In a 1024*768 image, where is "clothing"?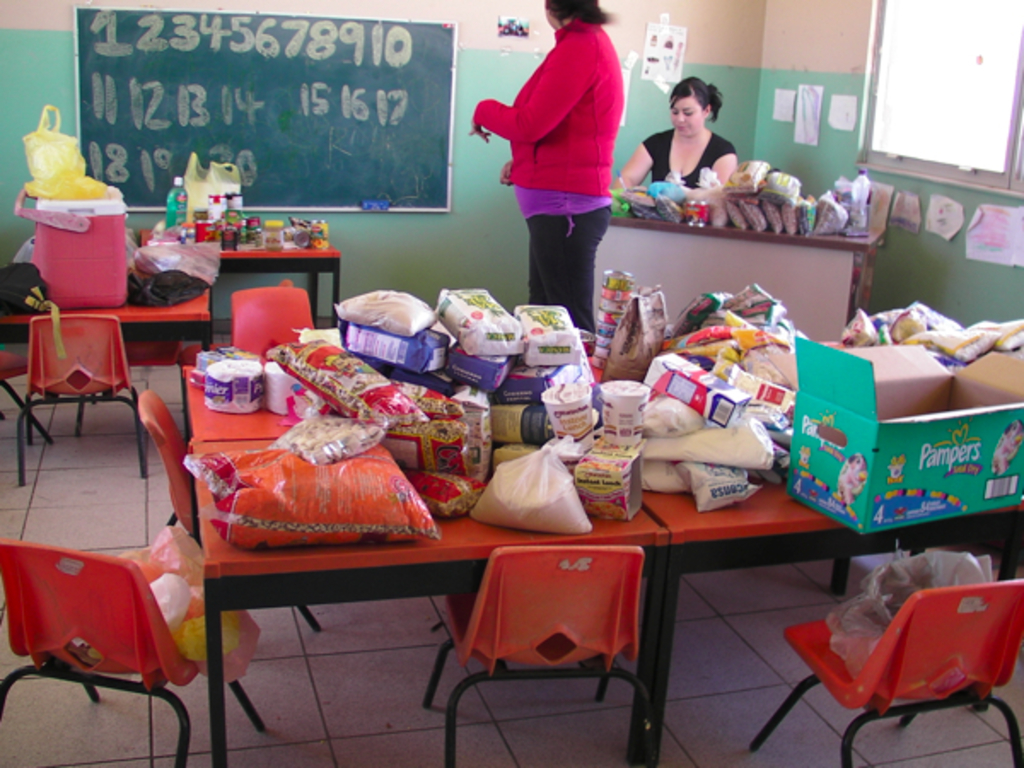
640 126 734 191.
